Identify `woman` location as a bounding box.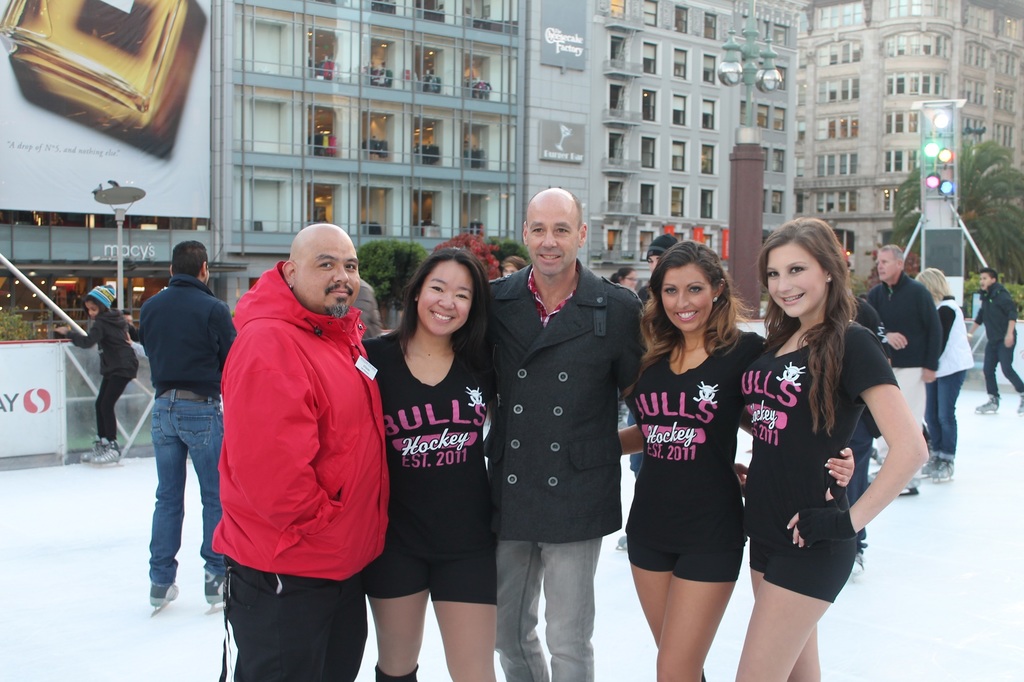
bbox(615, 238, 858, 681).
